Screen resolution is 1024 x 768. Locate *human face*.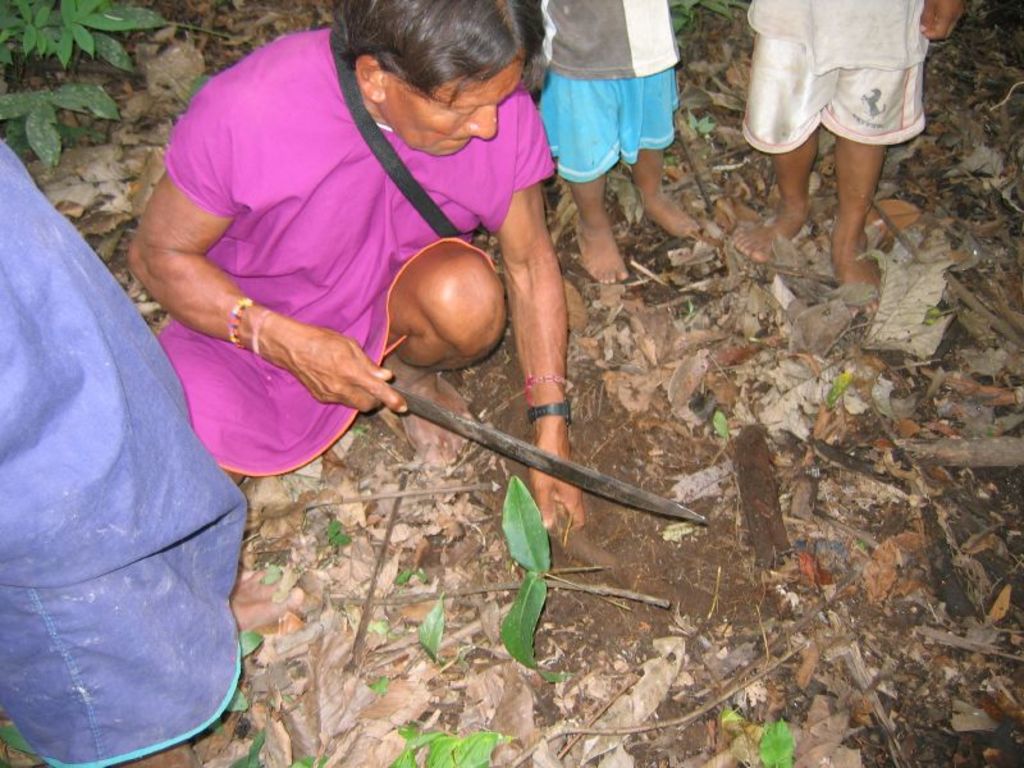
bbox=(376, 56, 524, 155).
